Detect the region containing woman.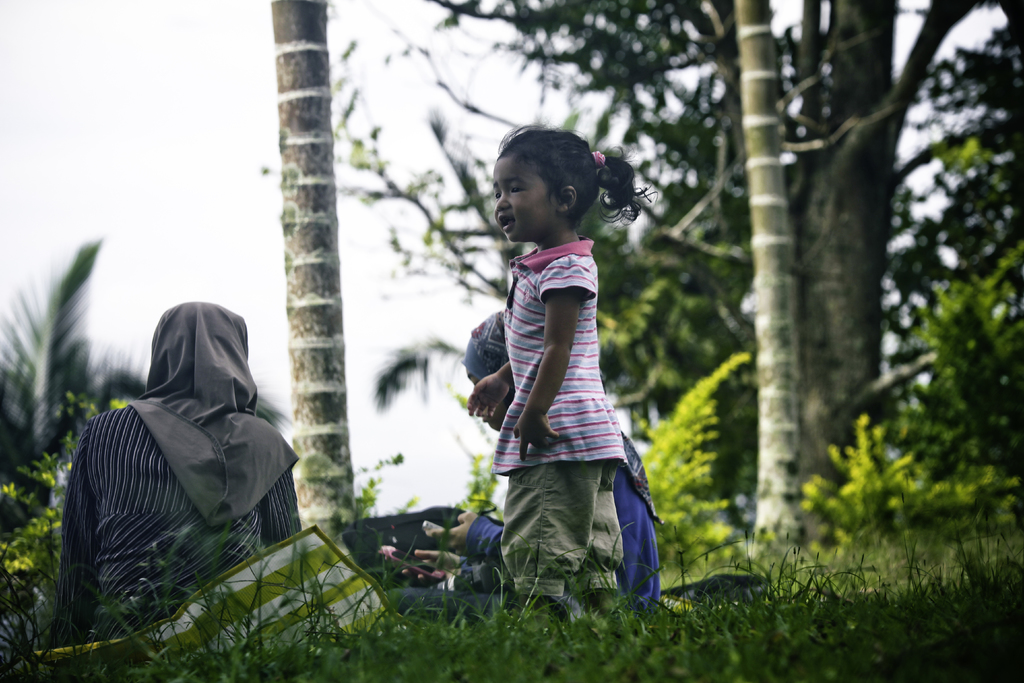
bbox(42, 304, 304, 652).
